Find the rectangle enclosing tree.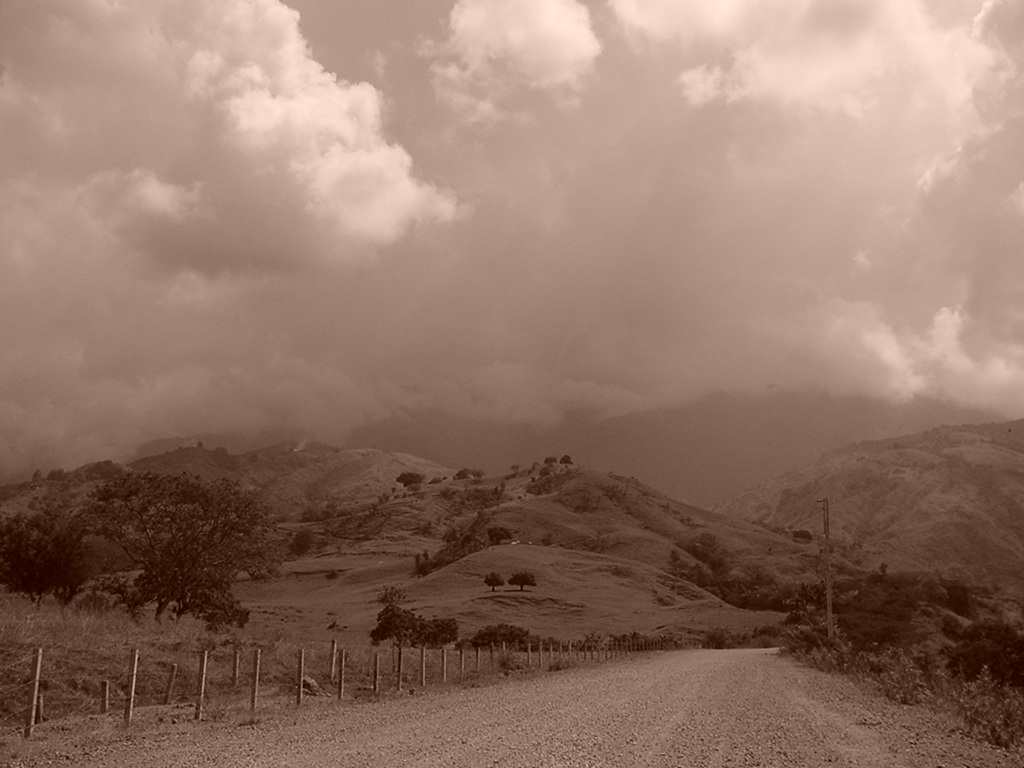
select_region(67, 456, 269, 642).
